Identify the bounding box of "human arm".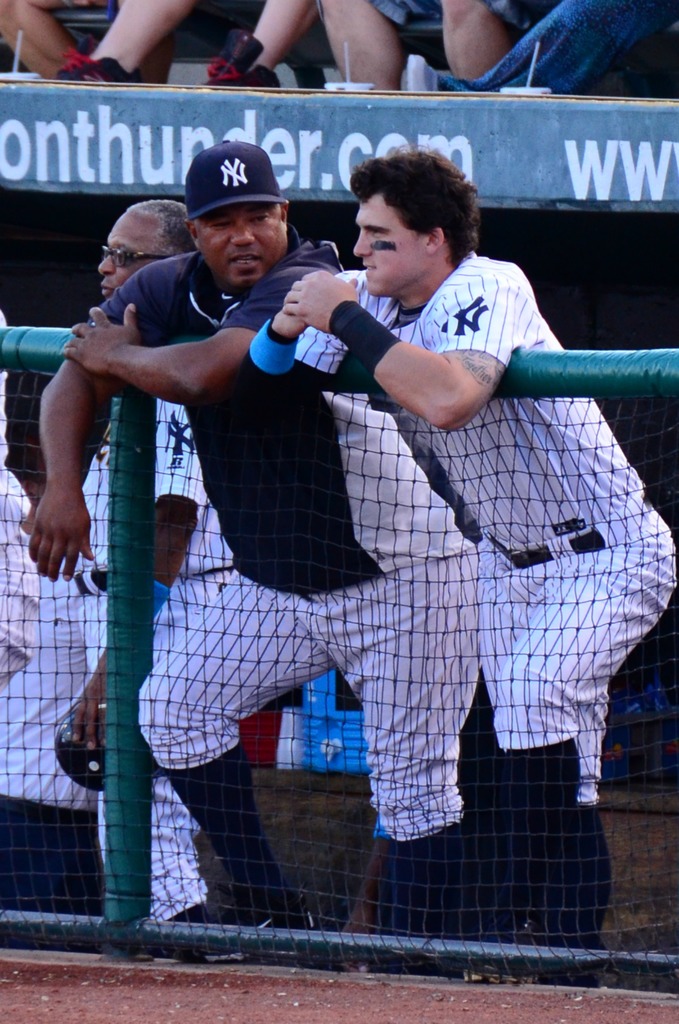
crop(22, 304, 125, 607).
